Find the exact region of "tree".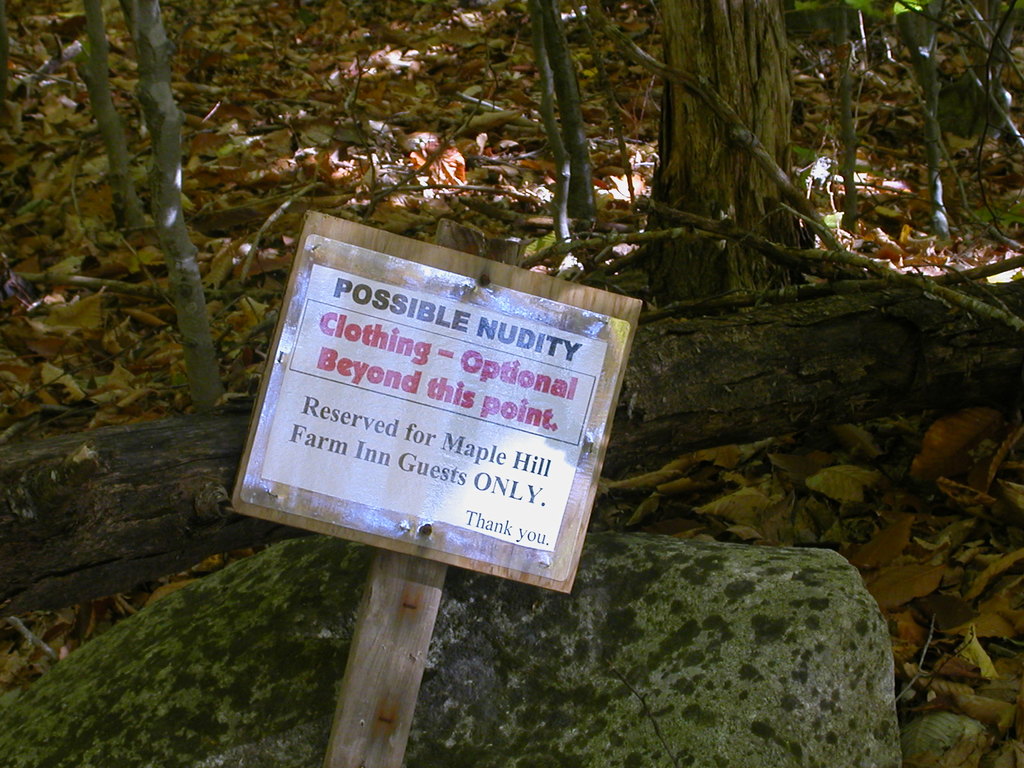
Exact region: l=644, t=0, r=816, b=312.
